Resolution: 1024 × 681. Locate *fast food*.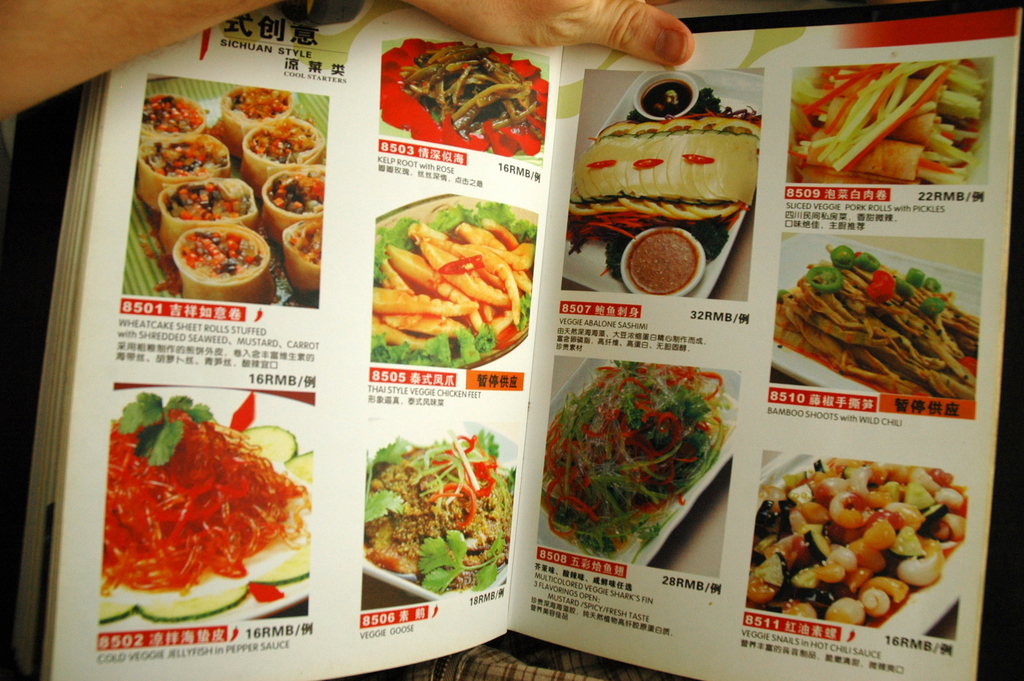
<region>774, 243, 984, 395</region>.
